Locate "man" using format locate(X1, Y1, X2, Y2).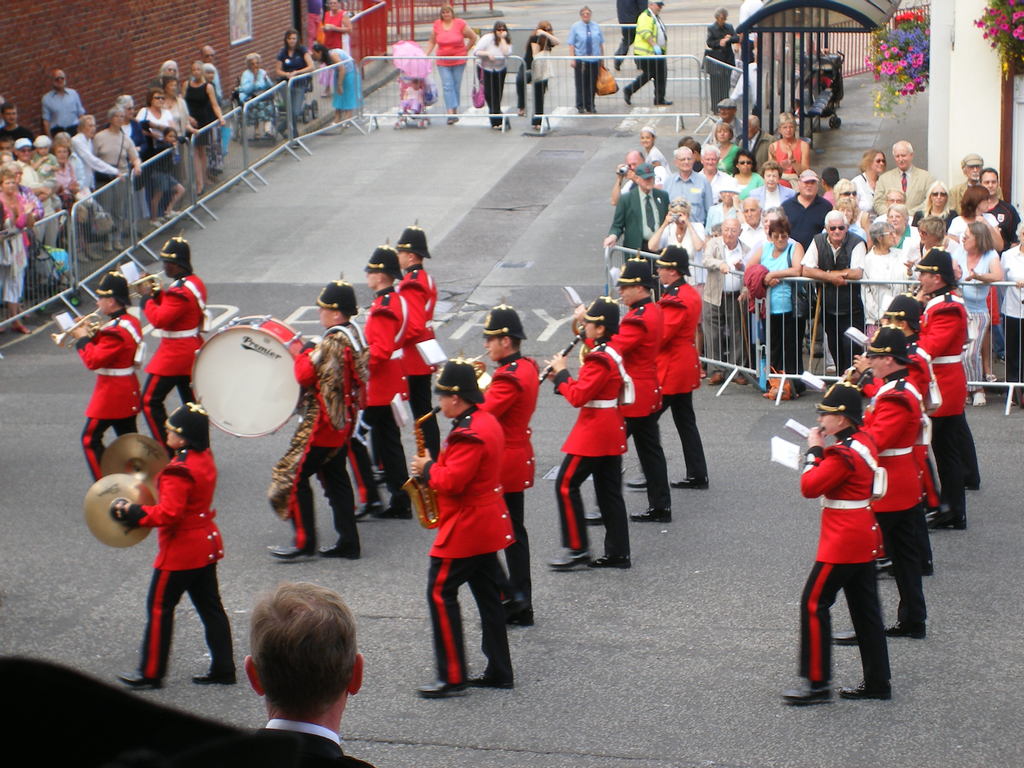
locate(392, 222, 439, 463).
